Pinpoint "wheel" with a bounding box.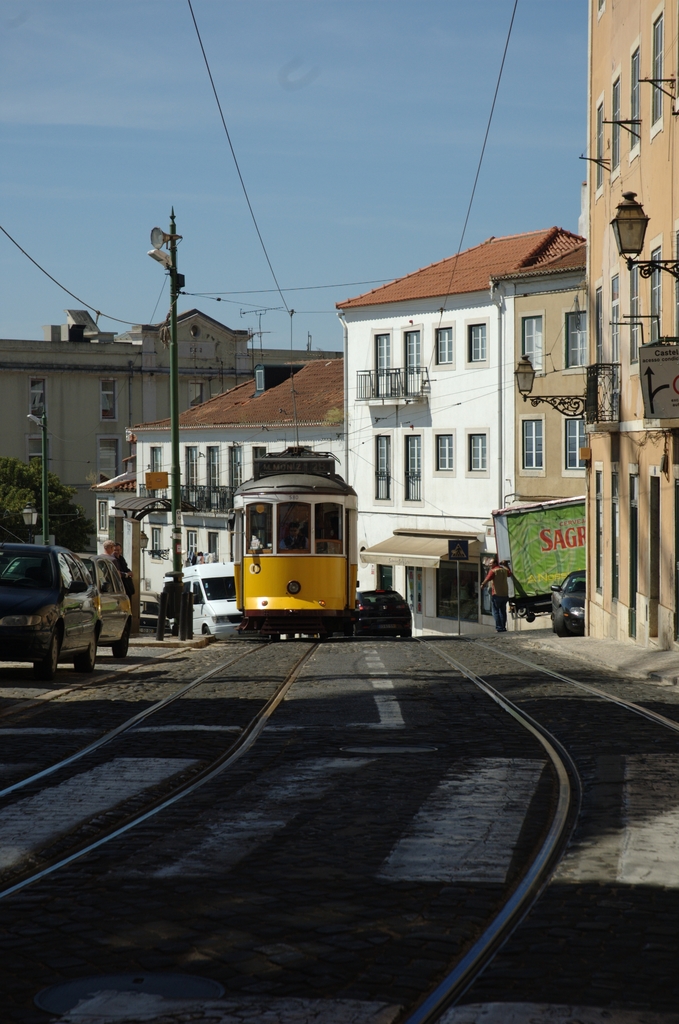
select_region(73, 630, 97, 674).
